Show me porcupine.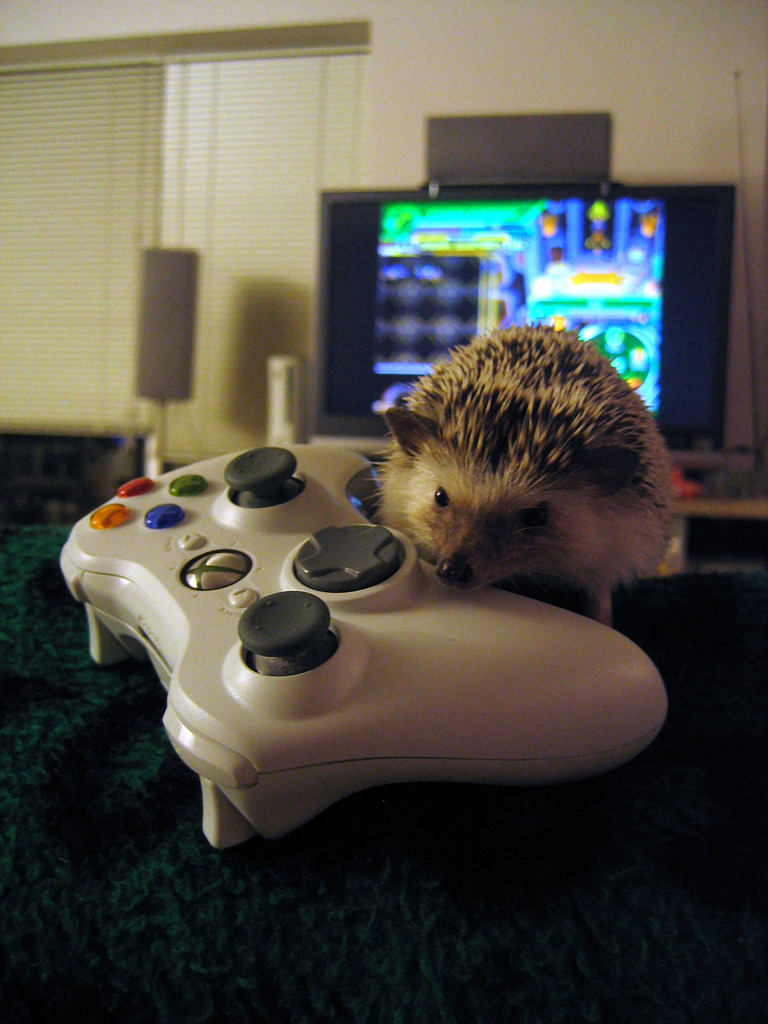
porcupine is here: detection(372, 318, 674, 627).
